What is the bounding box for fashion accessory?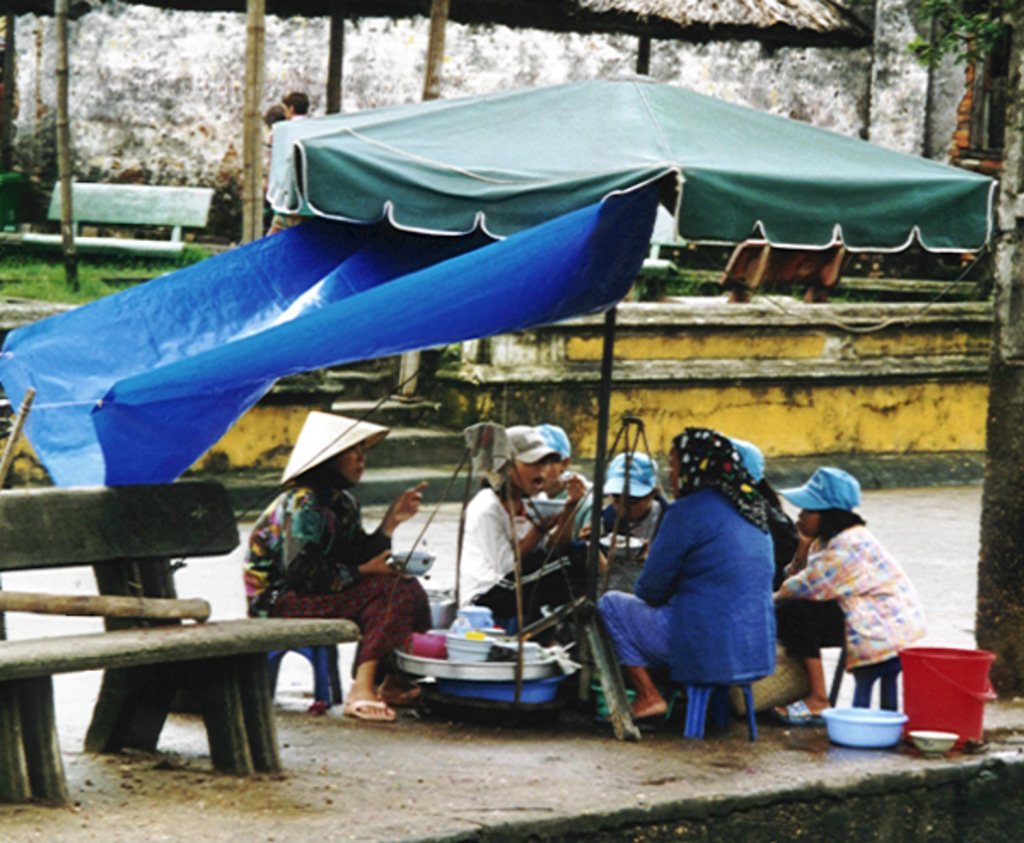
(x1=777, y1=698, x2=824, y2=725).
